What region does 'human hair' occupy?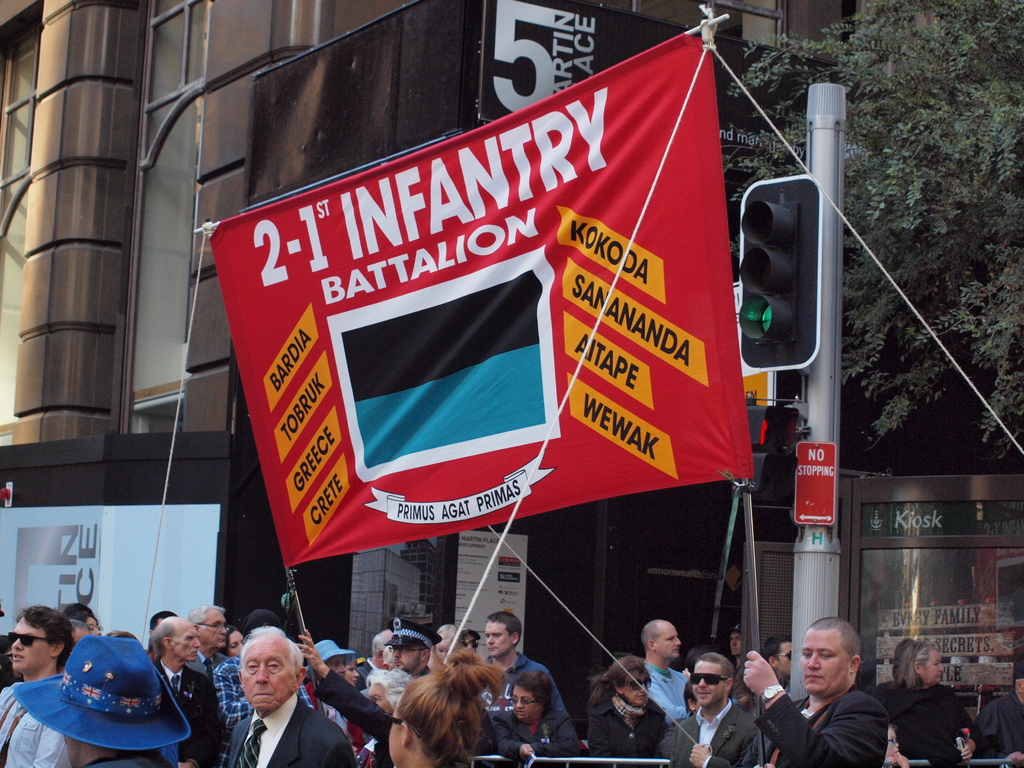
bbox(376, 659, 509, 764).
